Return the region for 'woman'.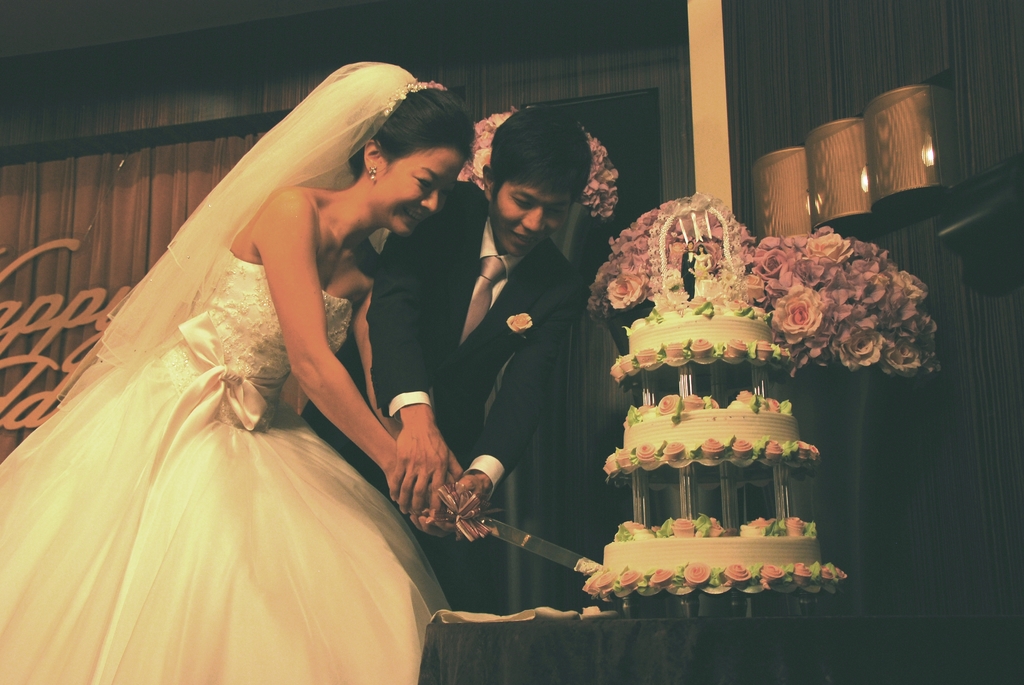
(0,54,458,684).
